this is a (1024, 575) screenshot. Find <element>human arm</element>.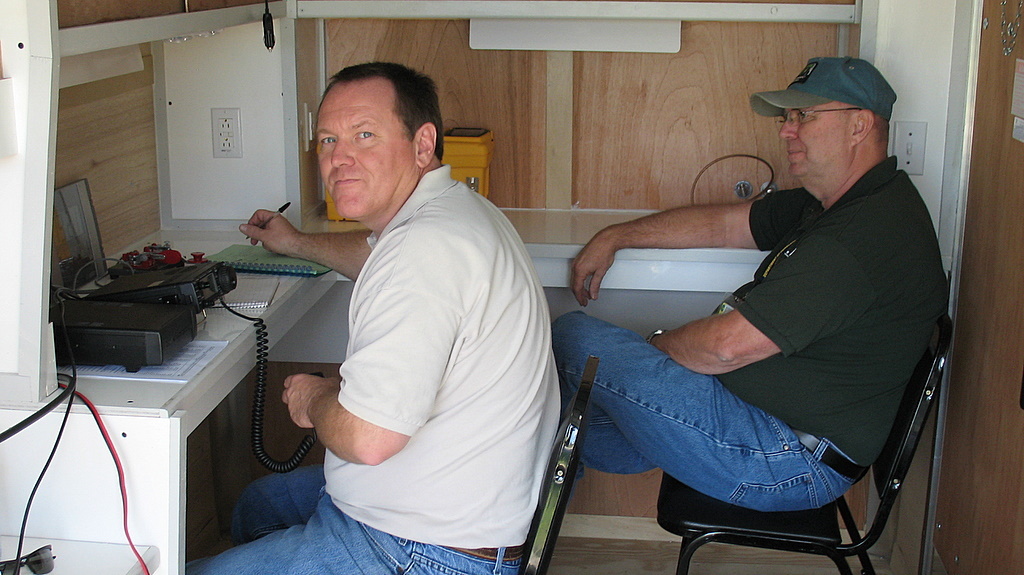
Bounding box: 237,194,376,288.
